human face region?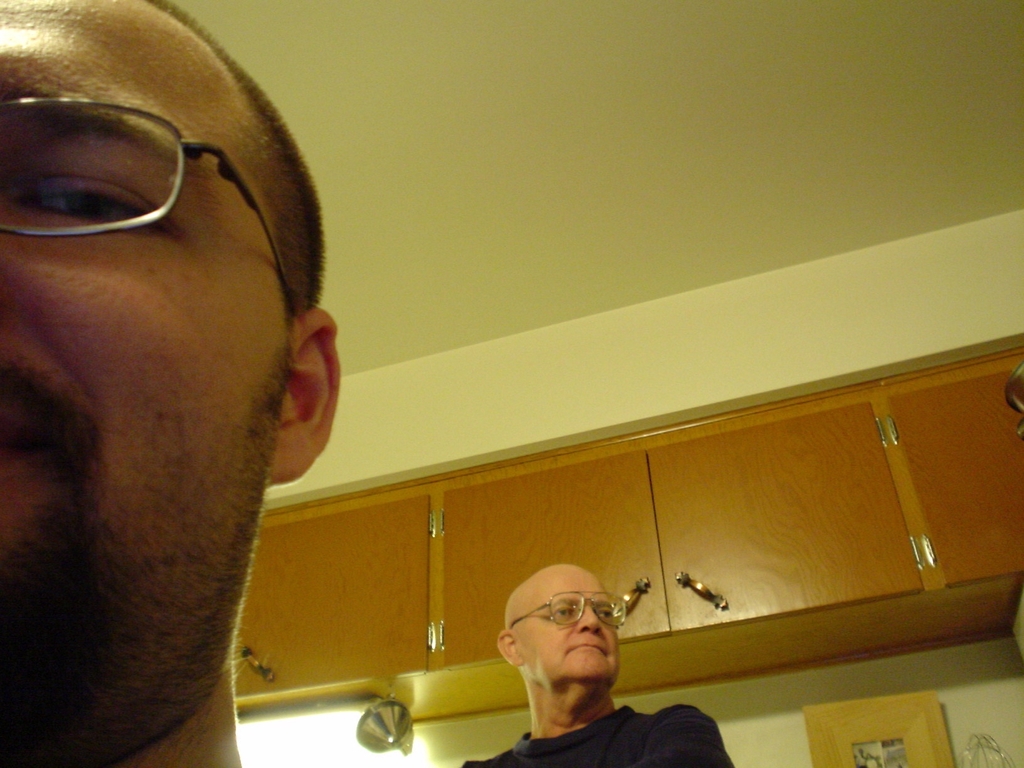
[529, 577, 623, 688]
